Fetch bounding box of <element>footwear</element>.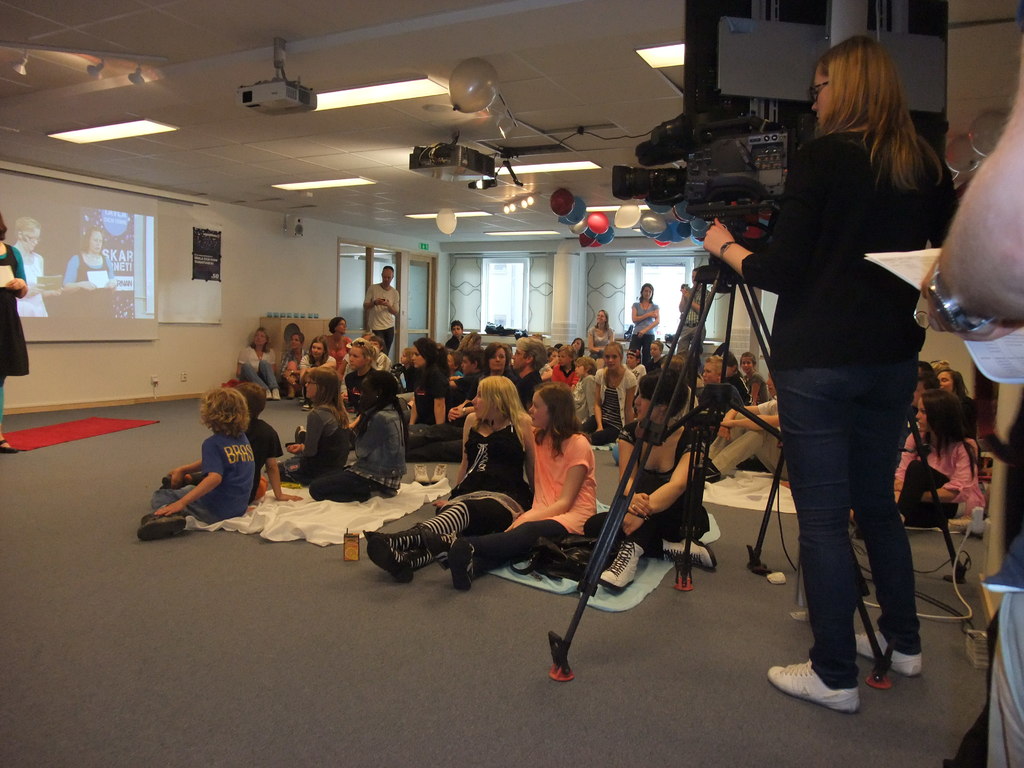
Bbox: (413,463,430,481).
